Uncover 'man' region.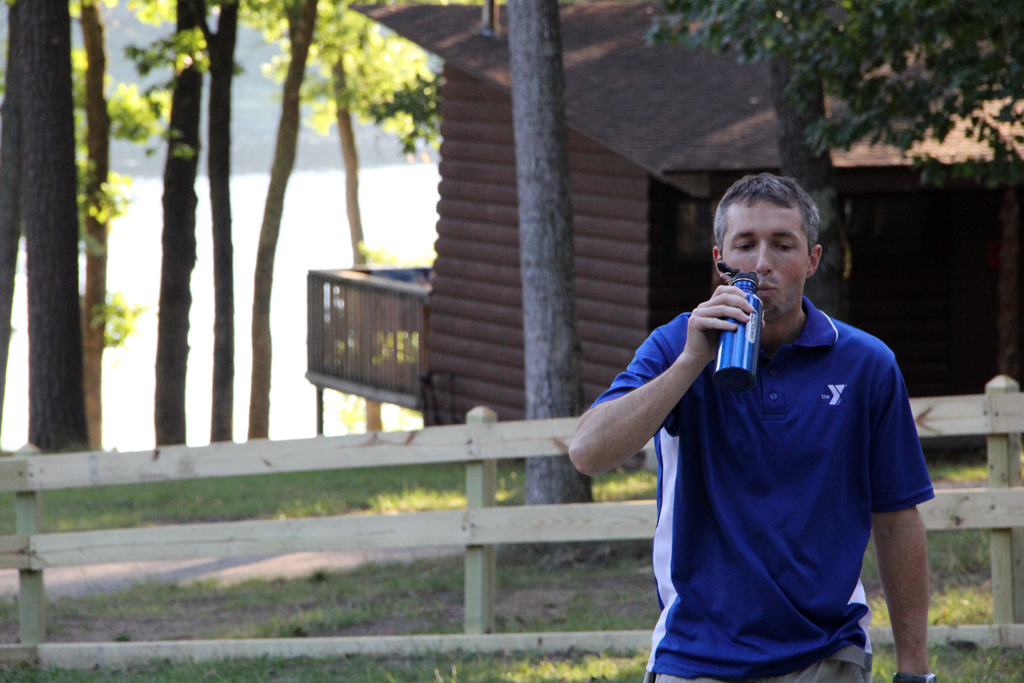
Uncovered: left=589, top=163, right=940, bottom=680.
